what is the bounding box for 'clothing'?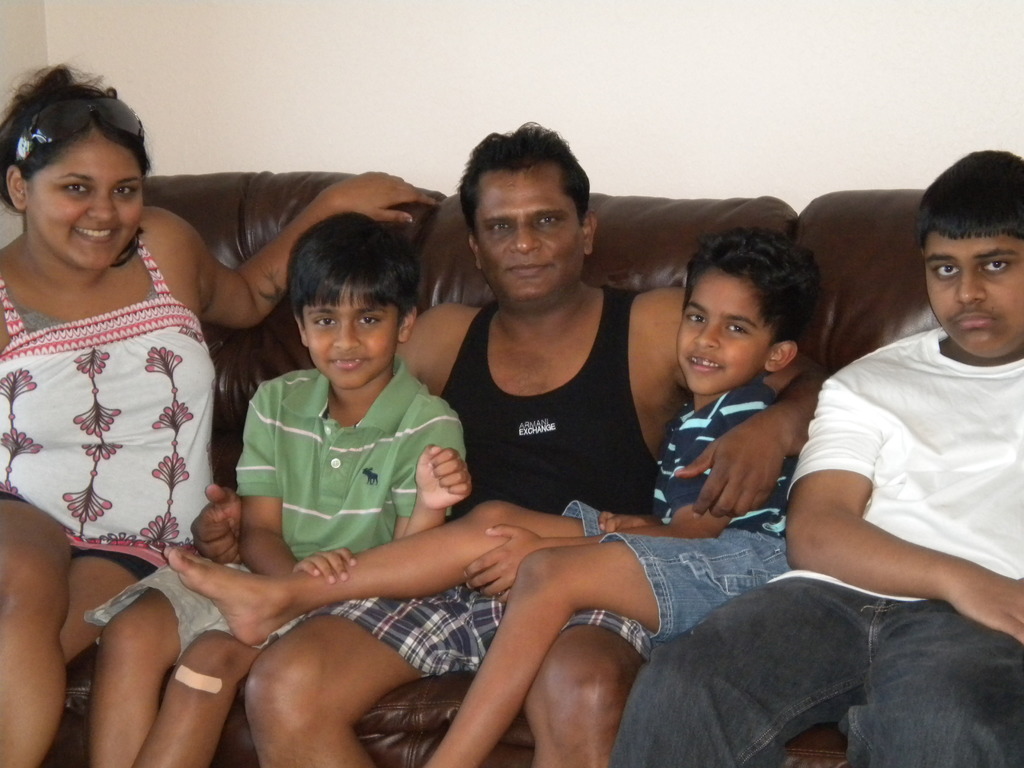
box=[308, 291, 653, 674].
